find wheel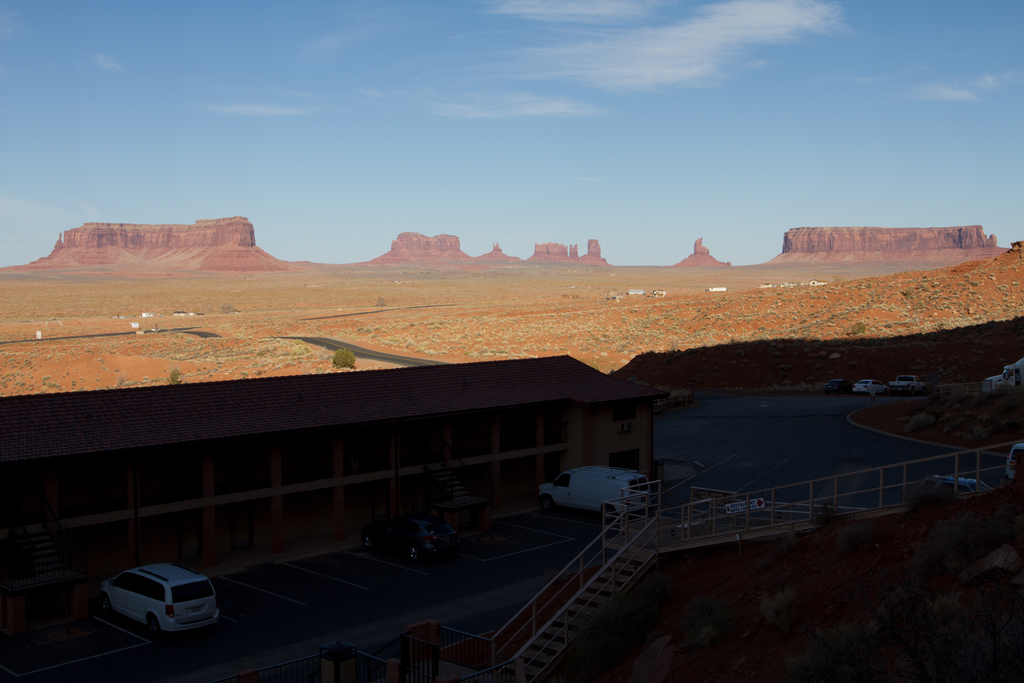
102/593/111/611
